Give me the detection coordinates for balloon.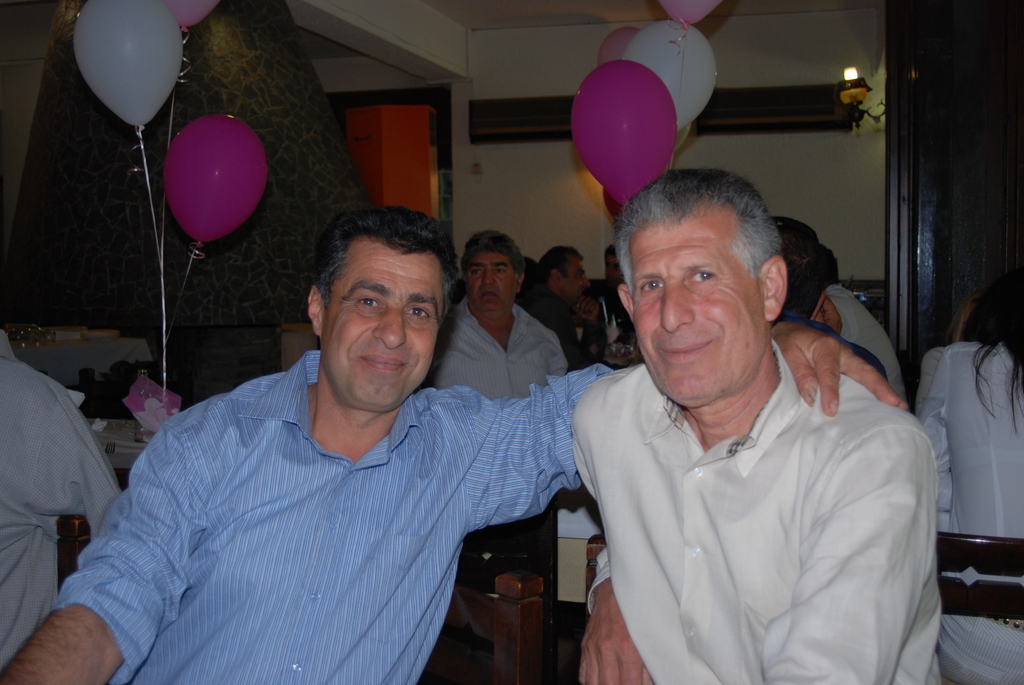
(598, 25, 638, 56).
